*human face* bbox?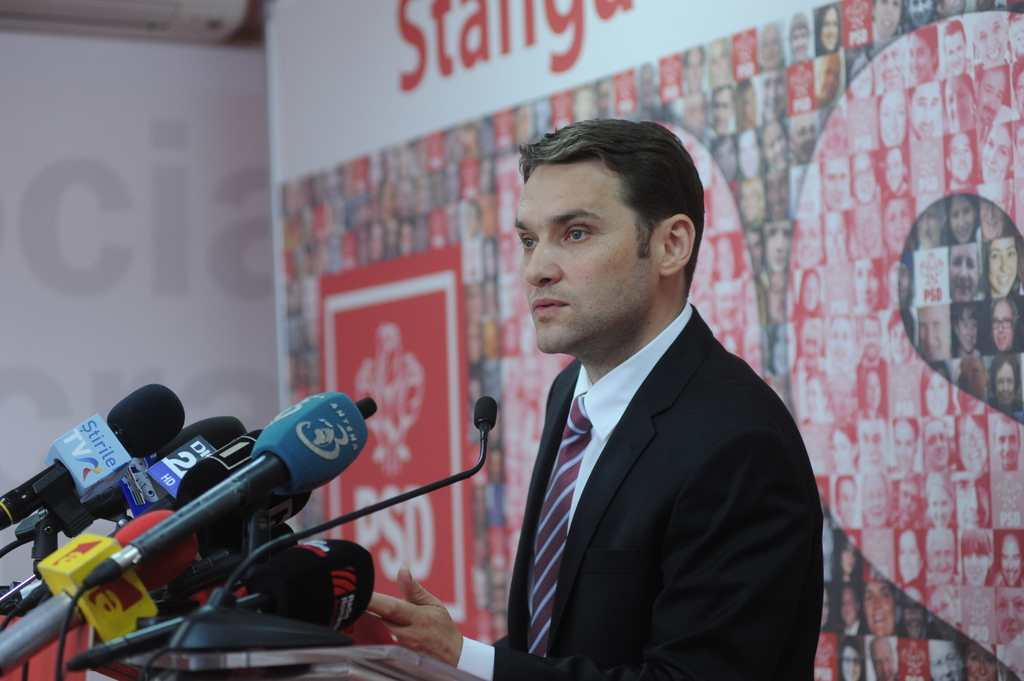
[left=996, top=421, right=1018, bottom=469]
